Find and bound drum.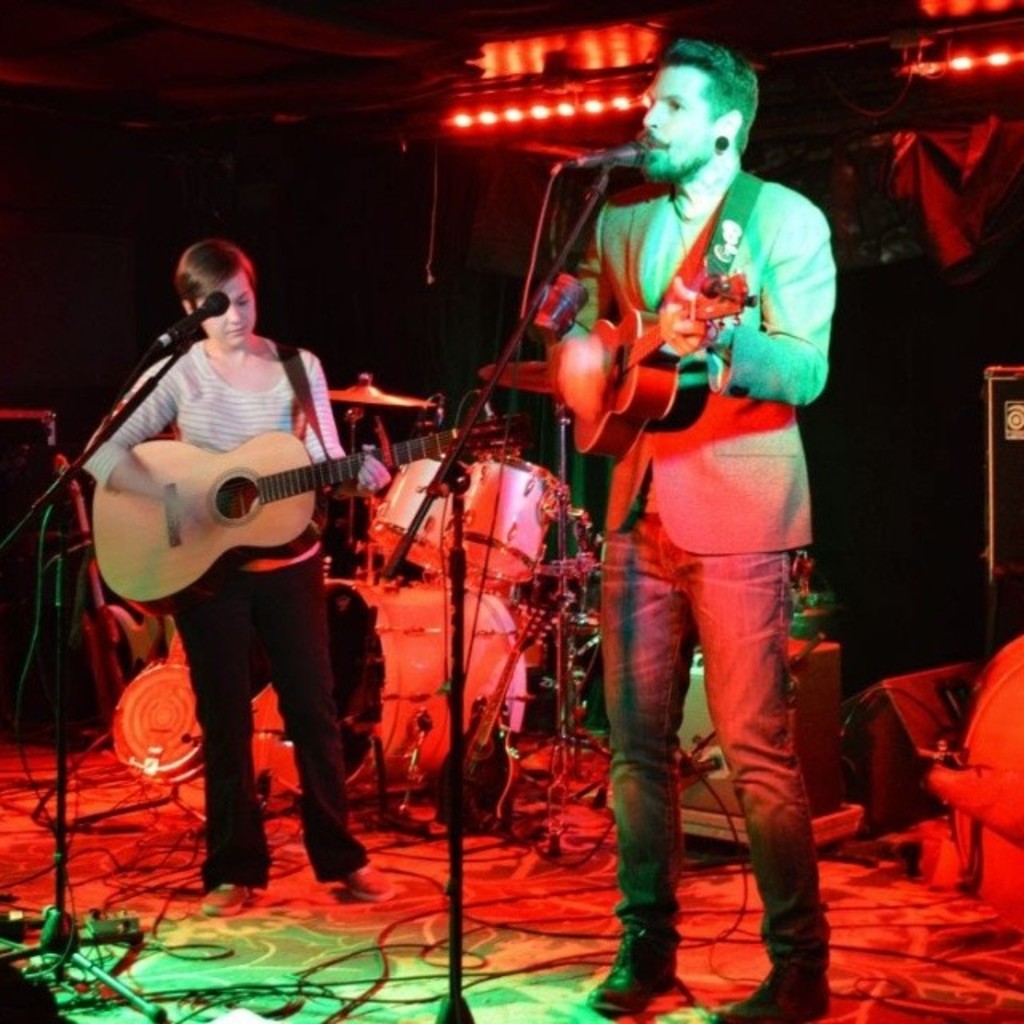
Bound: (x1=365, y1=453, x2=453, y2=576).
